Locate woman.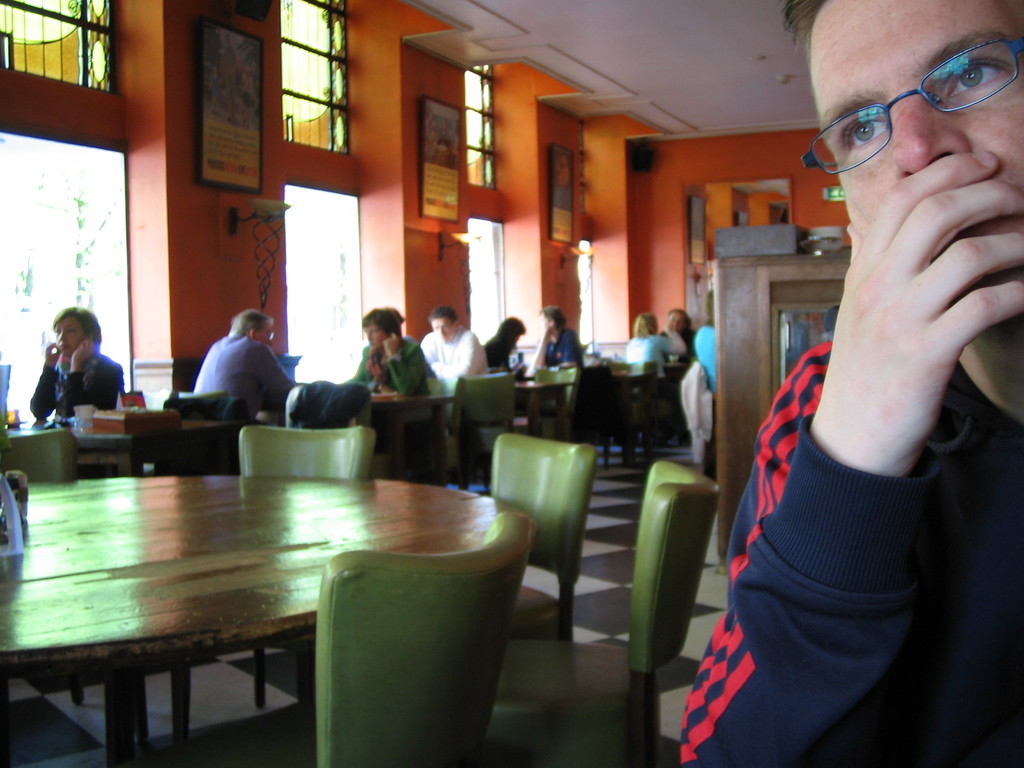
Bounding box: box=[628, 308, 689, 376].
